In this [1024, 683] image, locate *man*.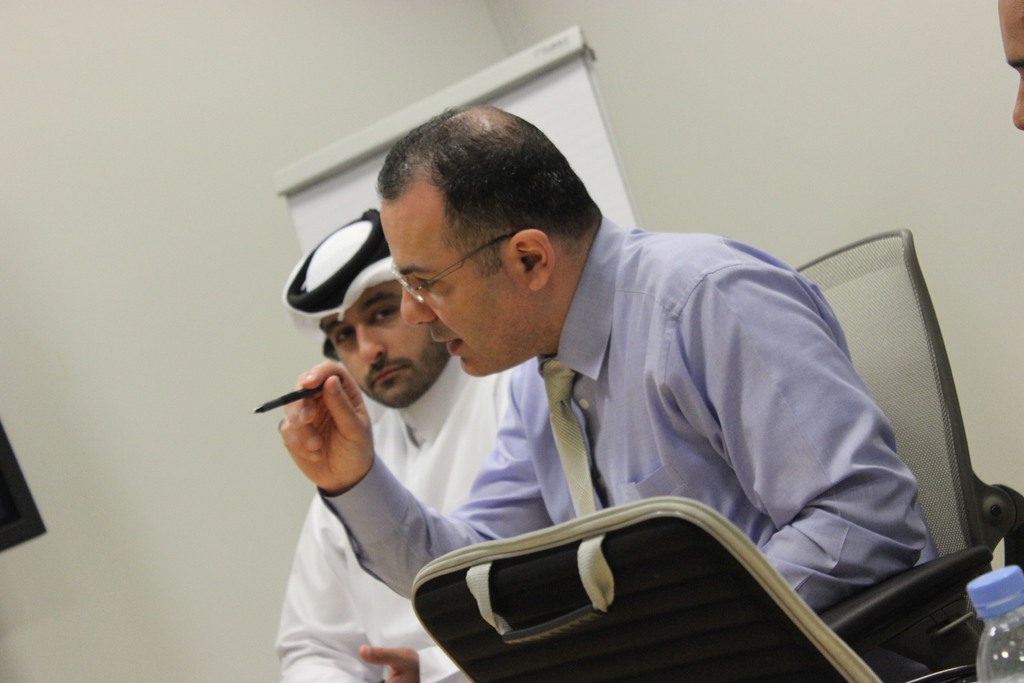
Bounding box: box(273, 206, 511, 682).
